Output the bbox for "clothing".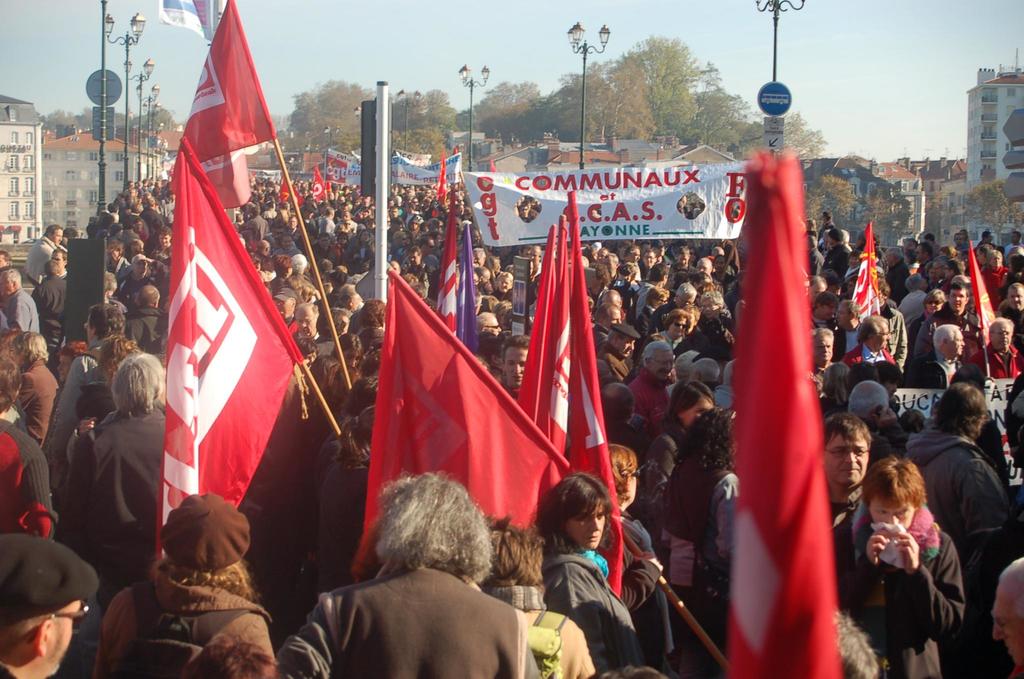
909:361:975:383.
